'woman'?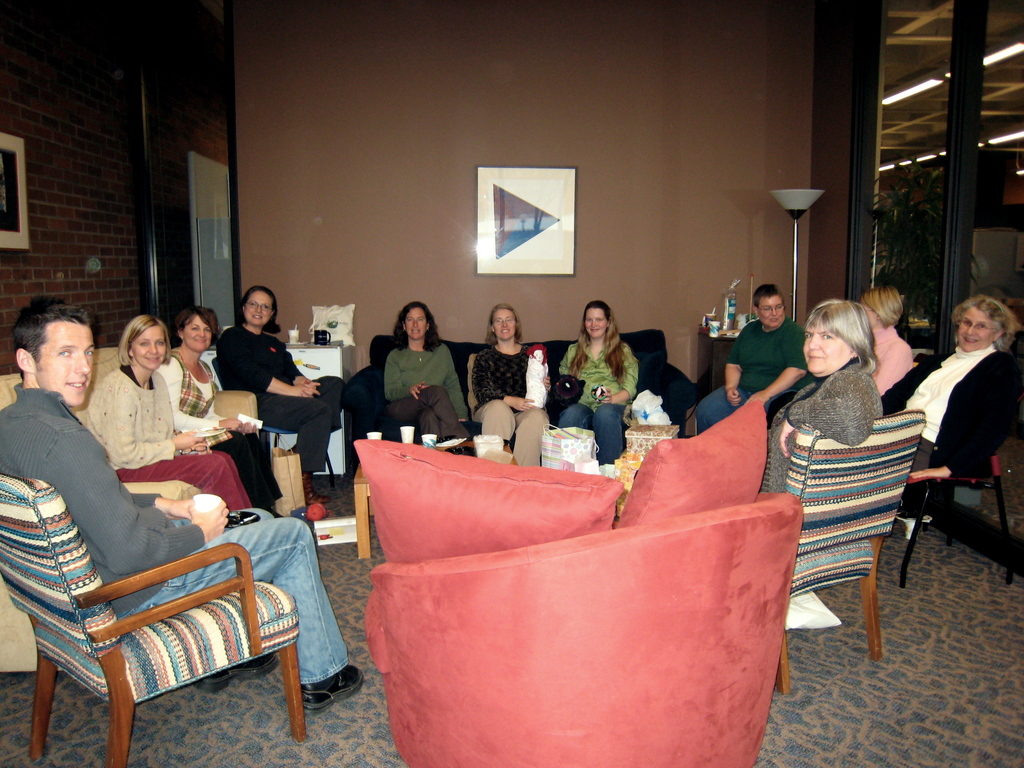
{"x1": 860, "y1": 286, "x2": 916, "y2": 397}
